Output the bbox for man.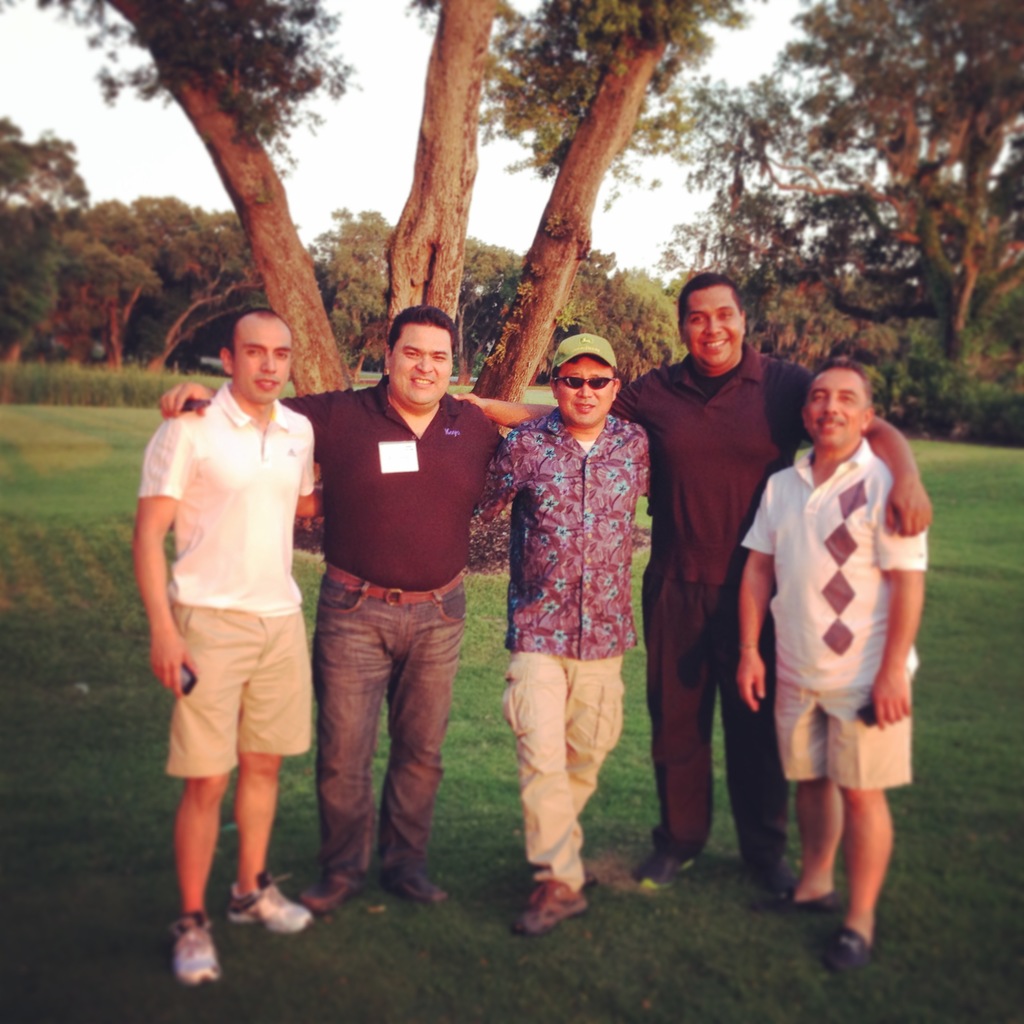
<box>728,352,936,989</box>.
